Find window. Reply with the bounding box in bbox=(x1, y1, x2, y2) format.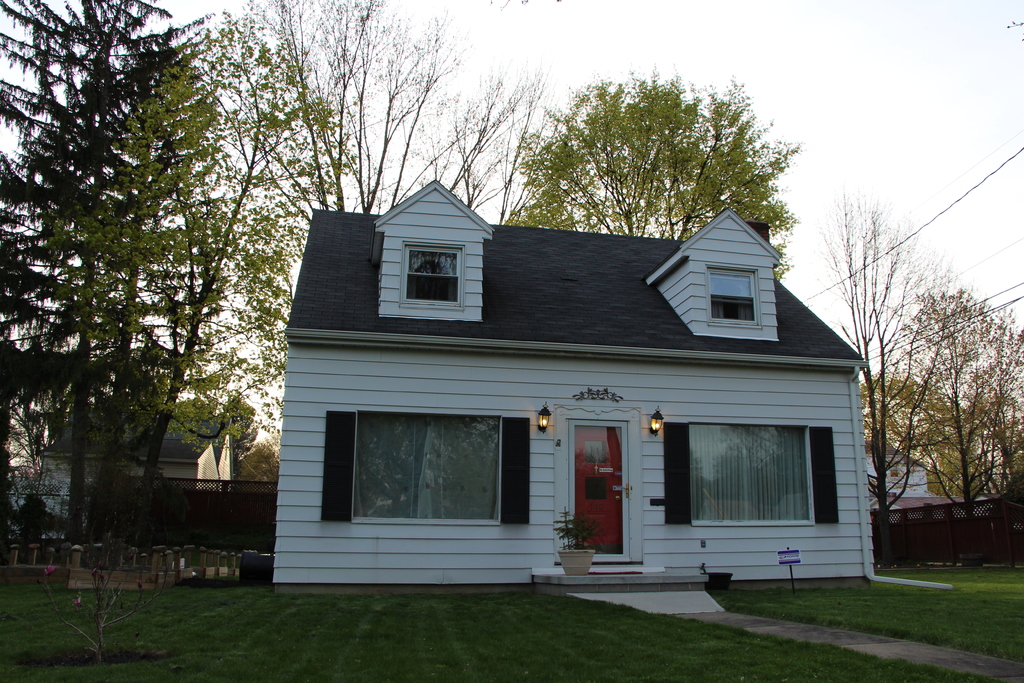
bbox=(402, 245, 461, 308).
